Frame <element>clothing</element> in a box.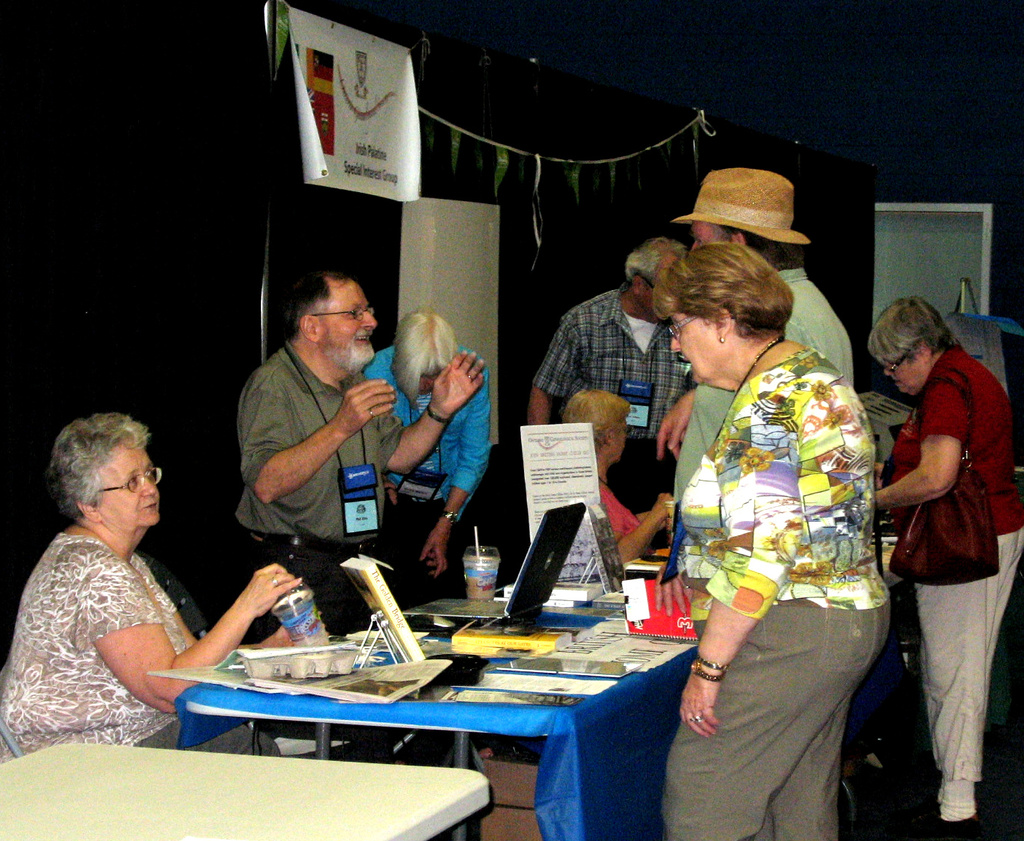
l=222, t=351, r=396, b=608.
